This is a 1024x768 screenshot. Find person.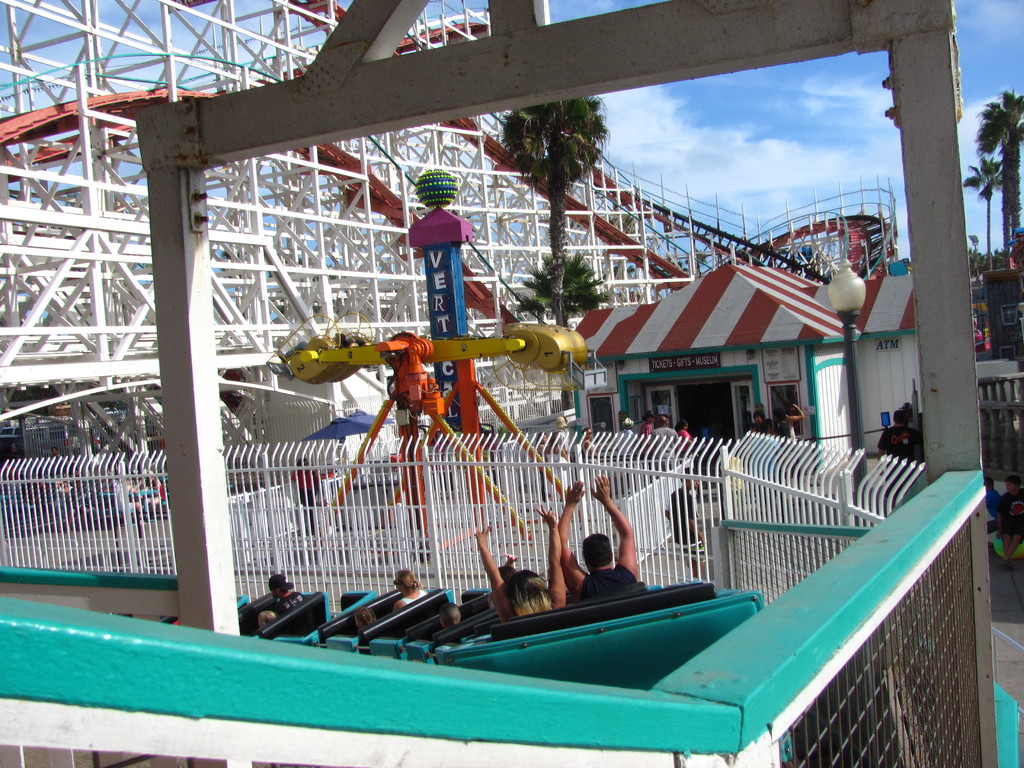
Bounding box: bbox=(986, 475, 1002, 533).
